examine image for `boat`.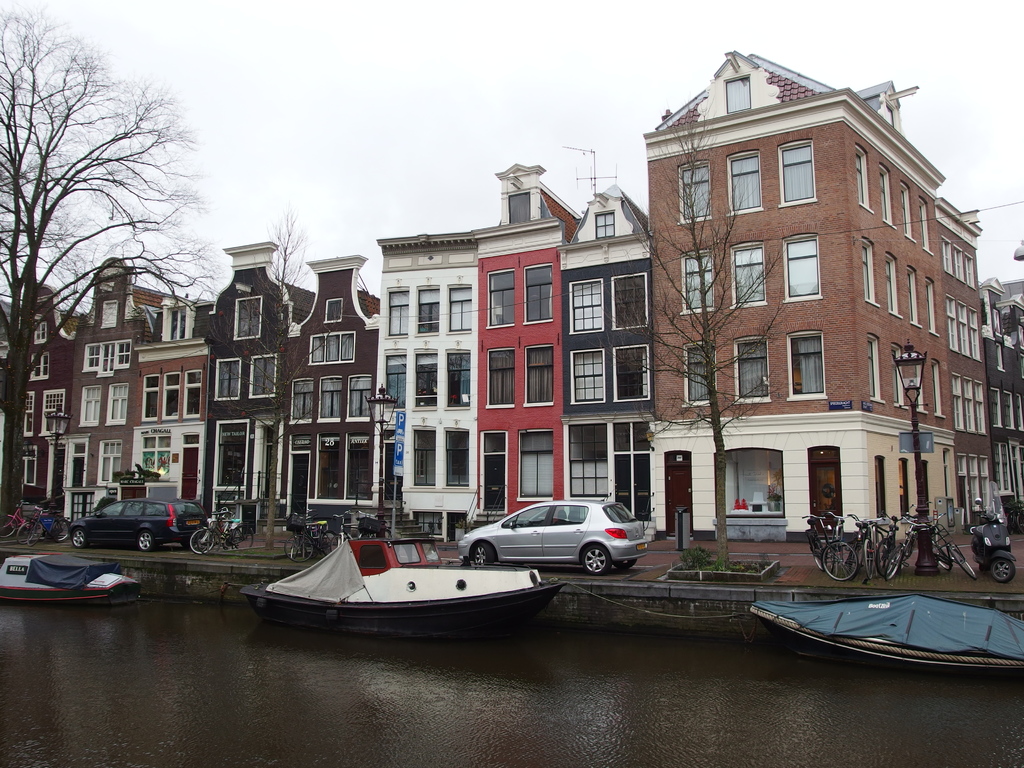
Examination result: [left=732, top=587, right=1017, bottom=681].
